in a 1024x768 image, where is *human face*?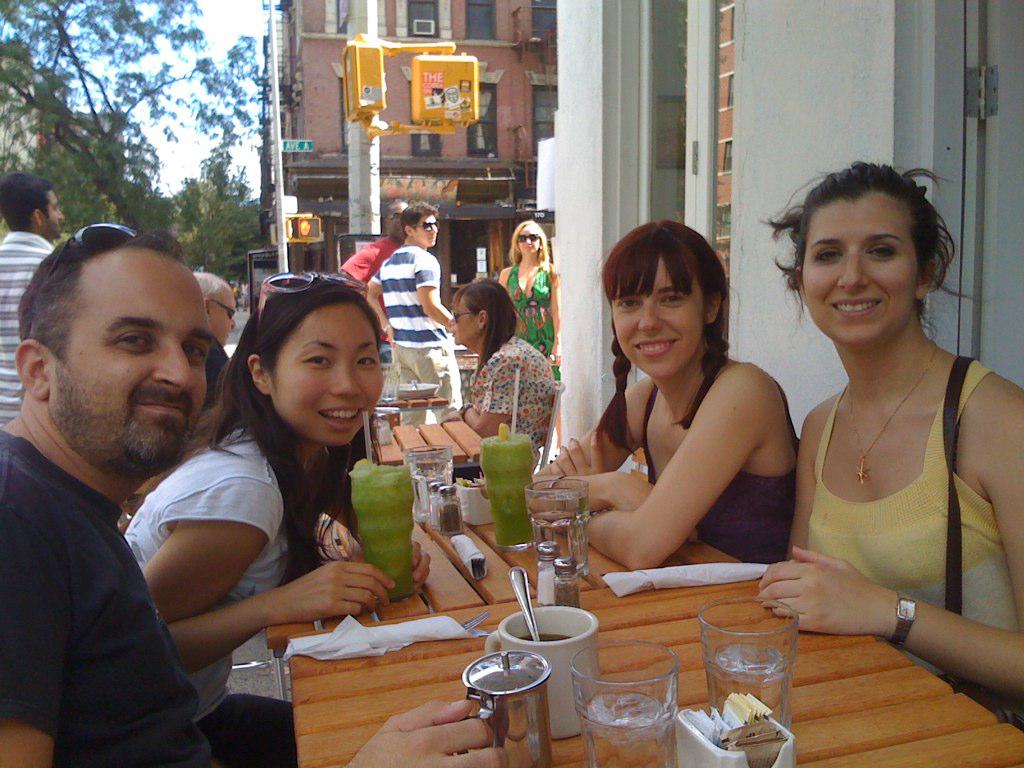
crop(416, 210, 441, 243).
